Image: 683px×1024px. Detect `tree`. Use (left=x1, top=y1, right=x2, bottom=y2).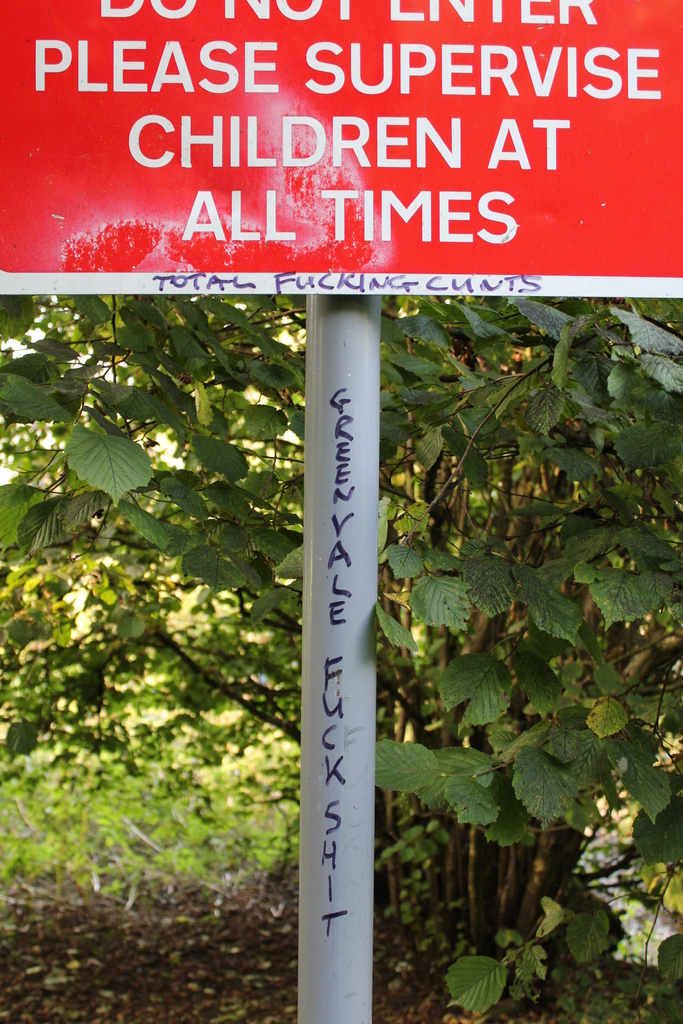
(left=0, top=292, right=682, bottom=1019).
